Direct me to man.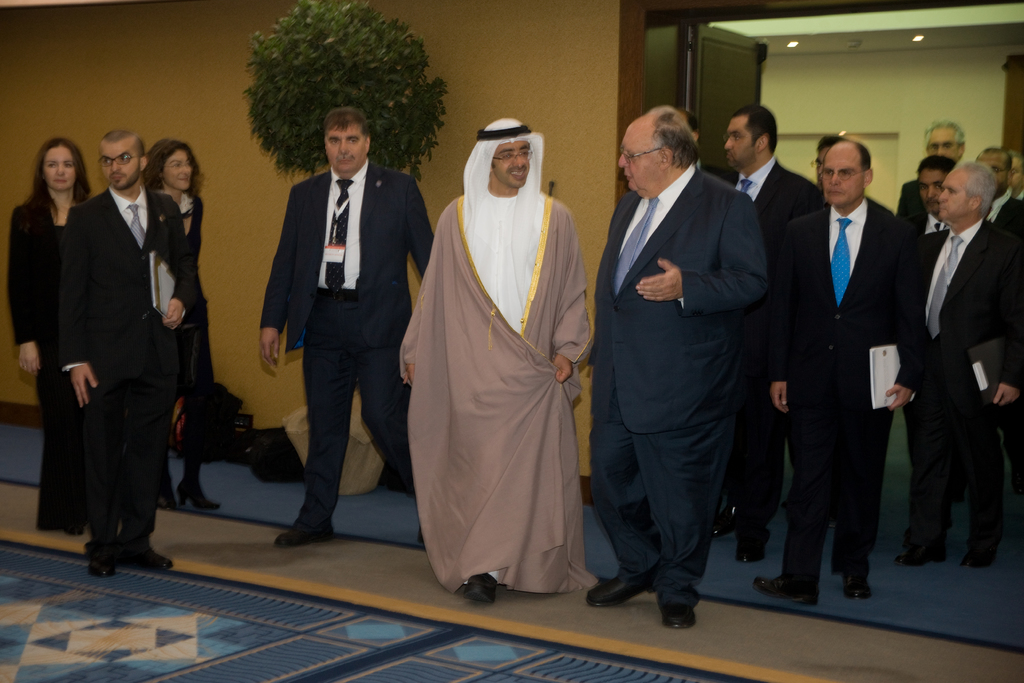
Direction: (569, 97, 771, 631).
